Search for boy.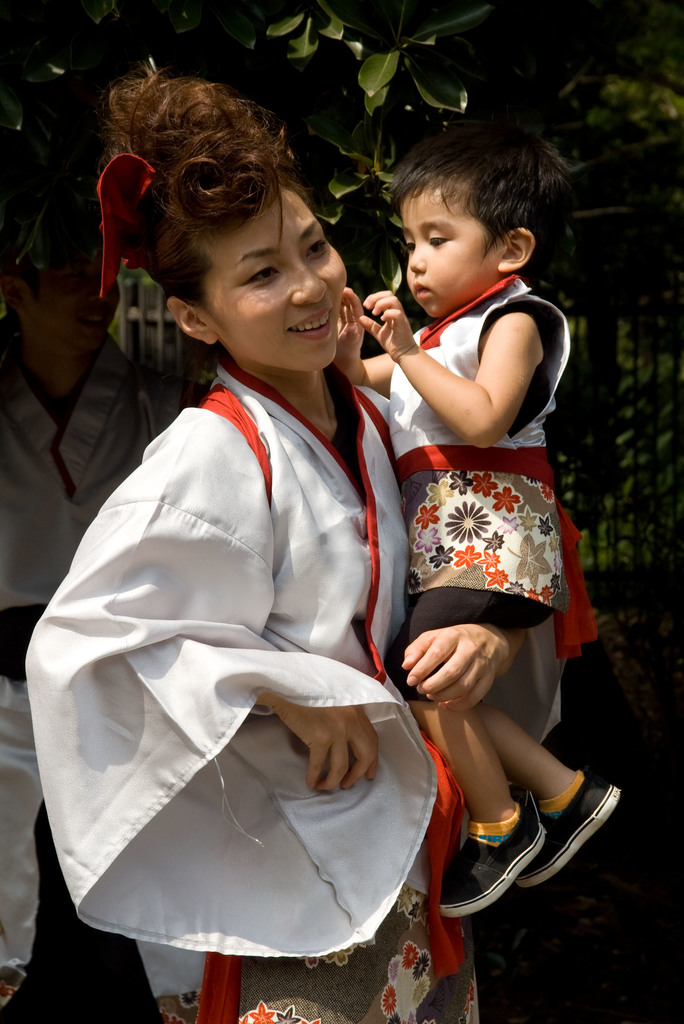
Found at left=335, top=113, right=621, bottom=920.
